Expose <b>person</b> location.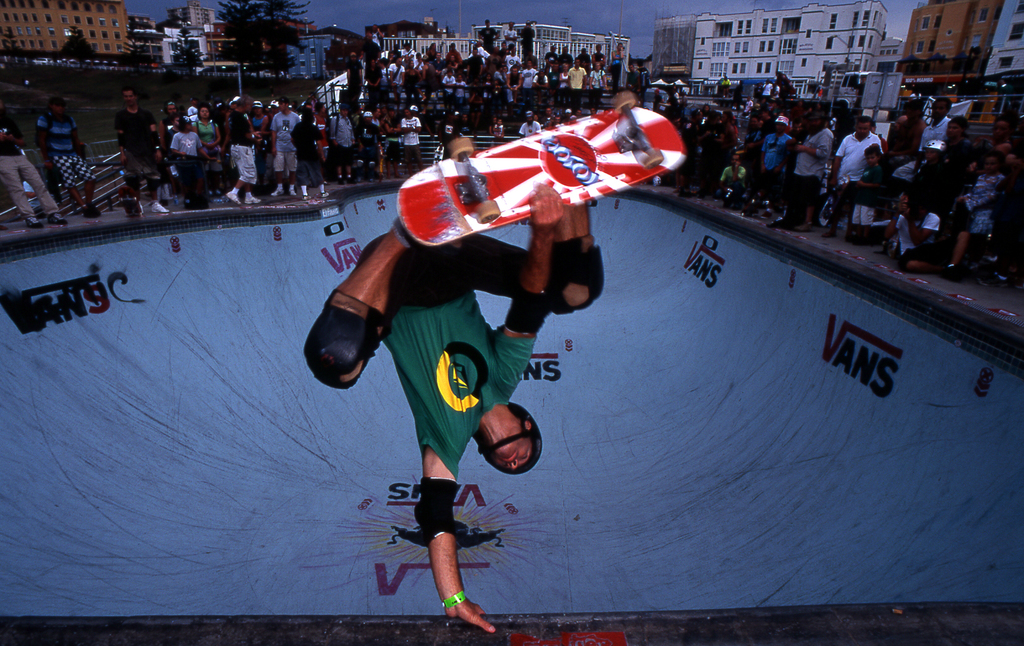
Exposed at detection(309, 186, 608, 633).
